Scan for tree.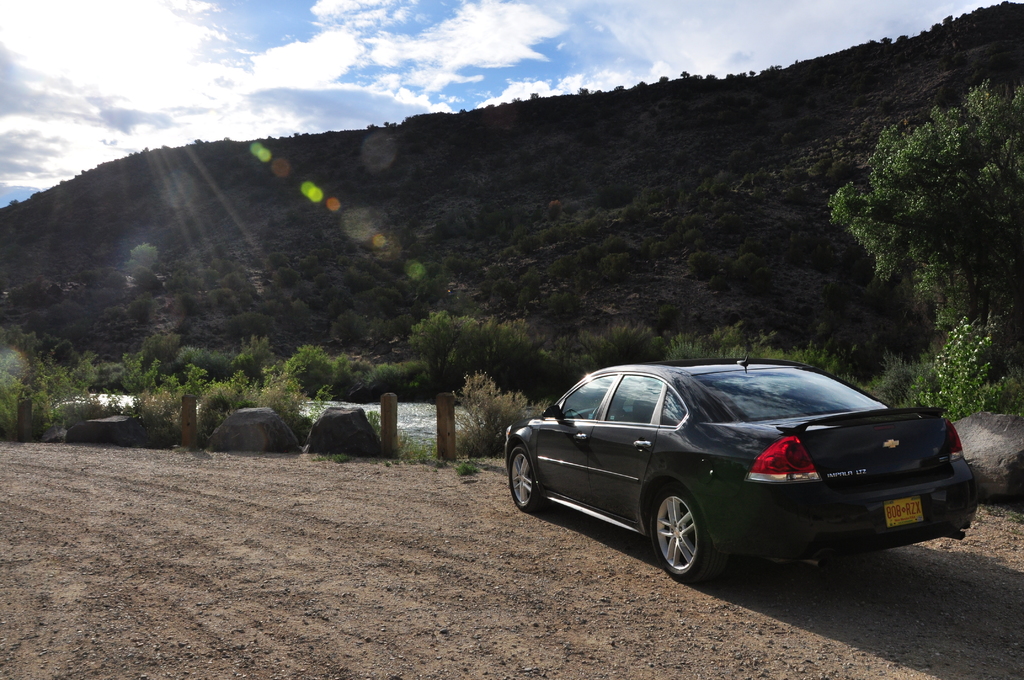
Scan result: (x1=337, y1=303, x2=557, y2=417).
